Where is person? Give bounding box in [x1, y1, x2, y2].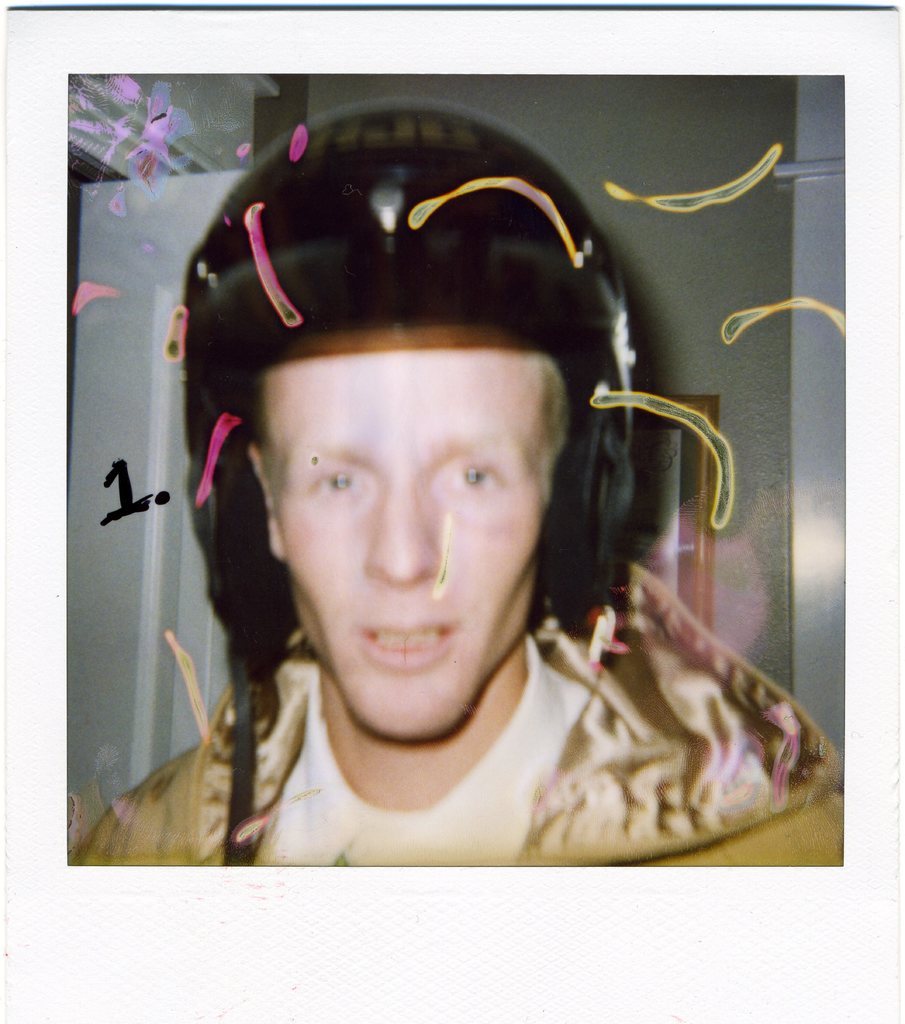
[42, 207, 797, 950].
